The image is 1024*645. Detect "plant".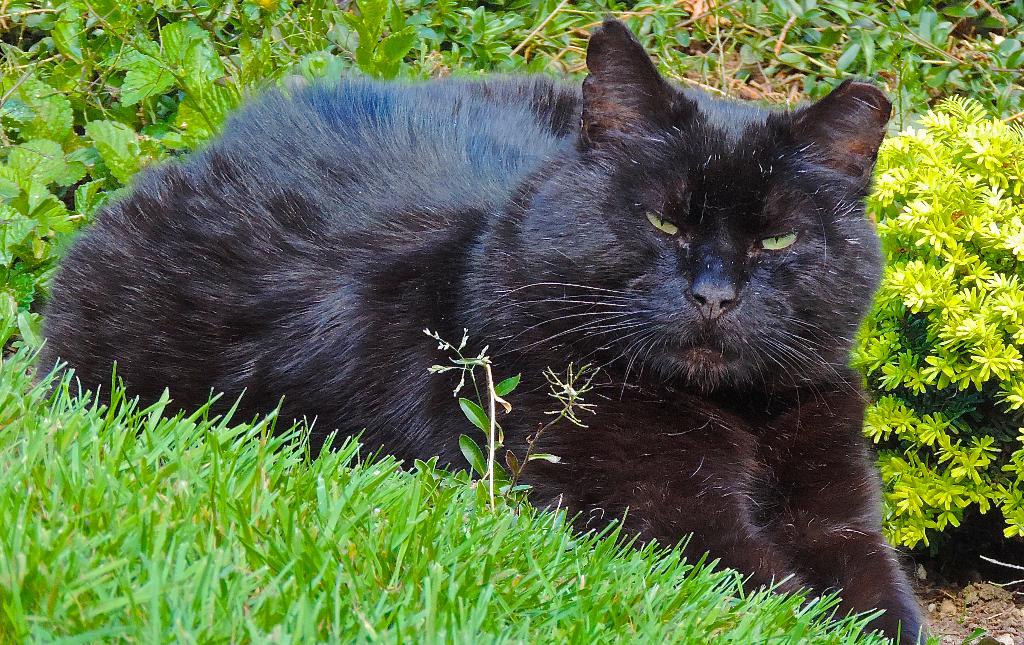
Detection: pyautogui.locateOnScreen(844, 49, 1016, 618).
